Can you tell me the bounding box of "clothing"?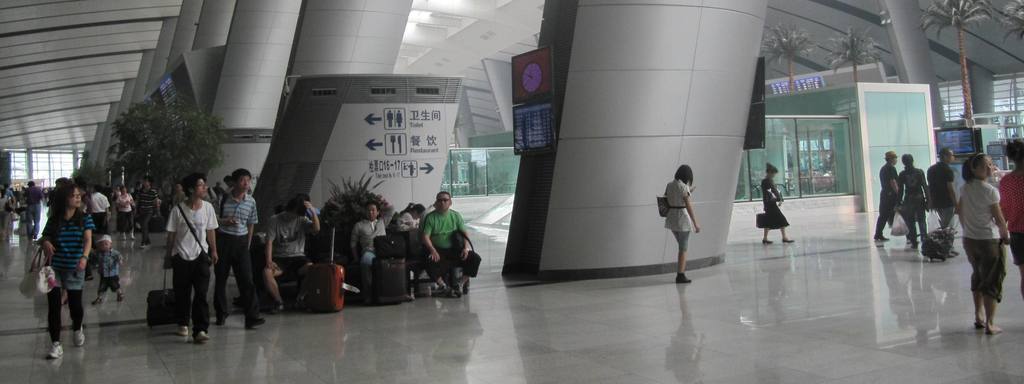
locate(263, 207, 314, 272).
